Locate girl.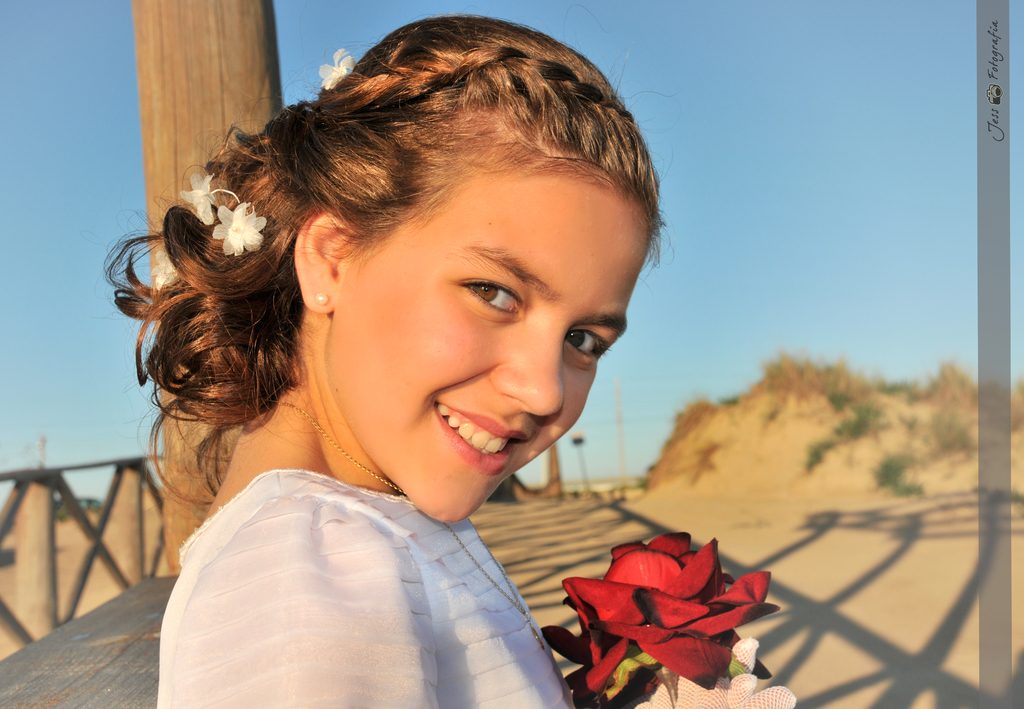
Bounding box: {"x1": 99, "y1": 13, "x2": 668, "y2": 708}.
